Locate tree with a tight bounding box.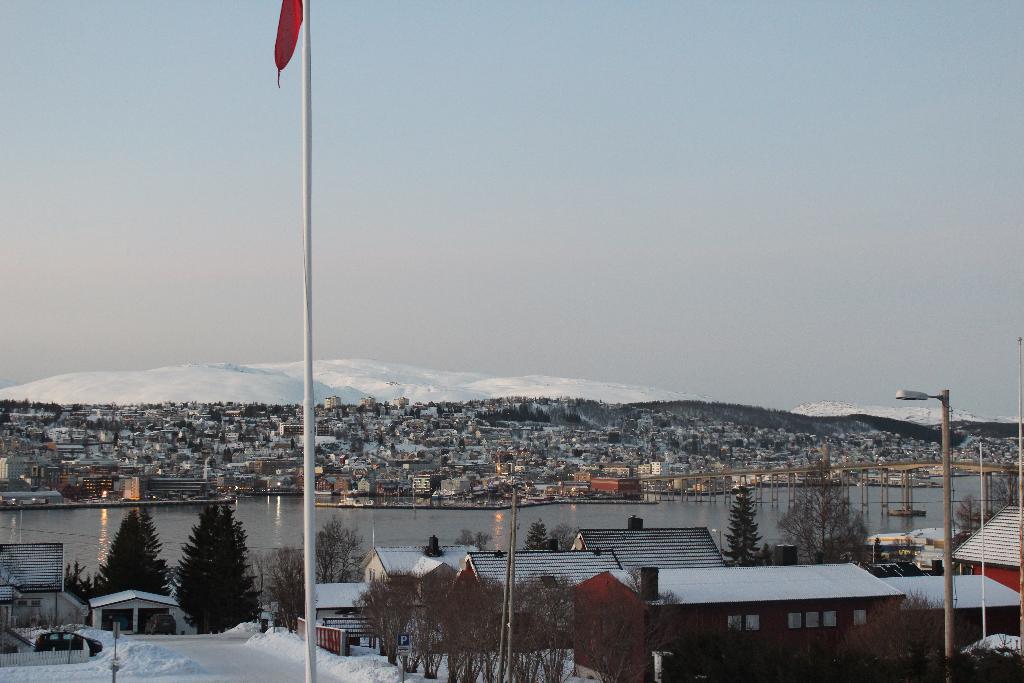
552/525/573/551.
